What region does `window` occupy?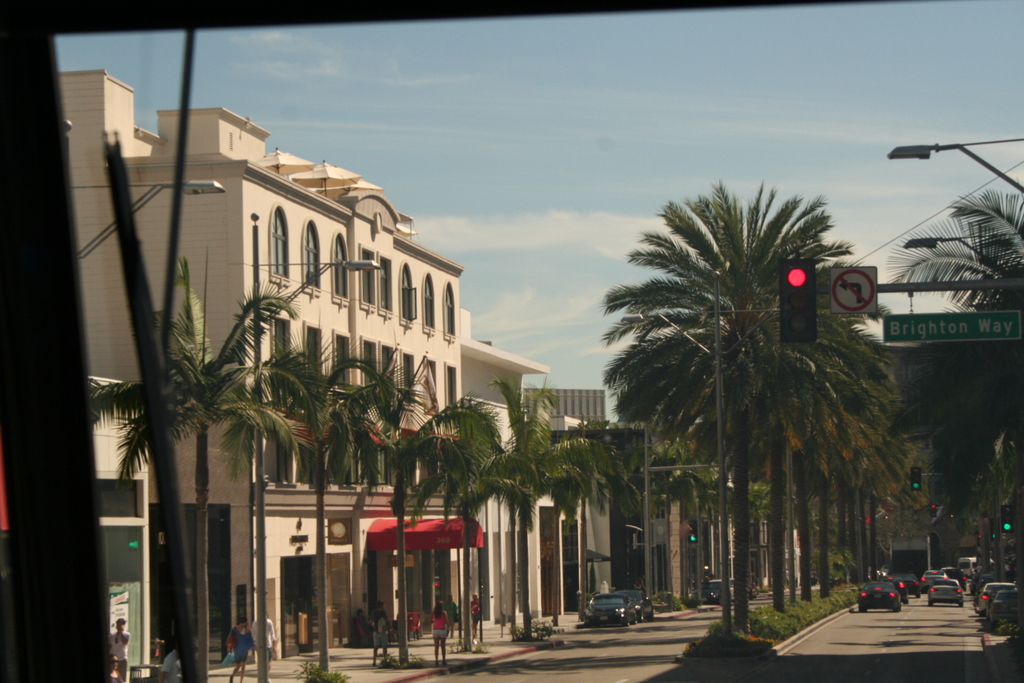
rect(378, 340, 395, 396).
